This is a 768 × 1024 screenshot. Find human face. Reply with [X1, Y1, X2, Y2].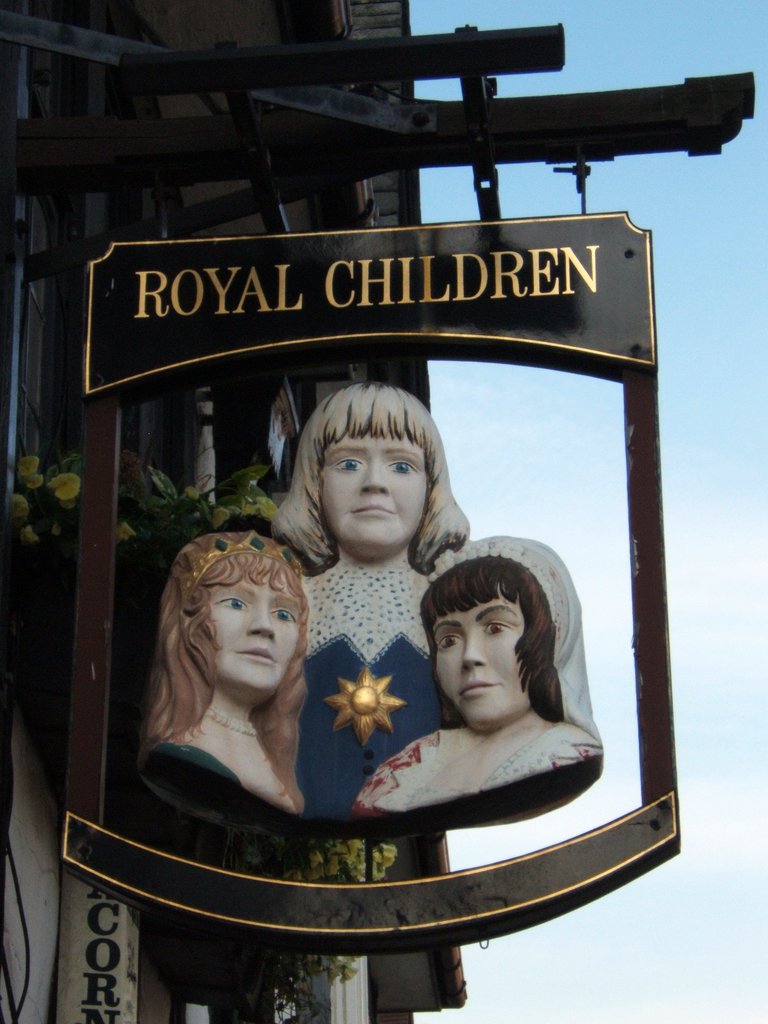
[438, 591, 537, 725].
